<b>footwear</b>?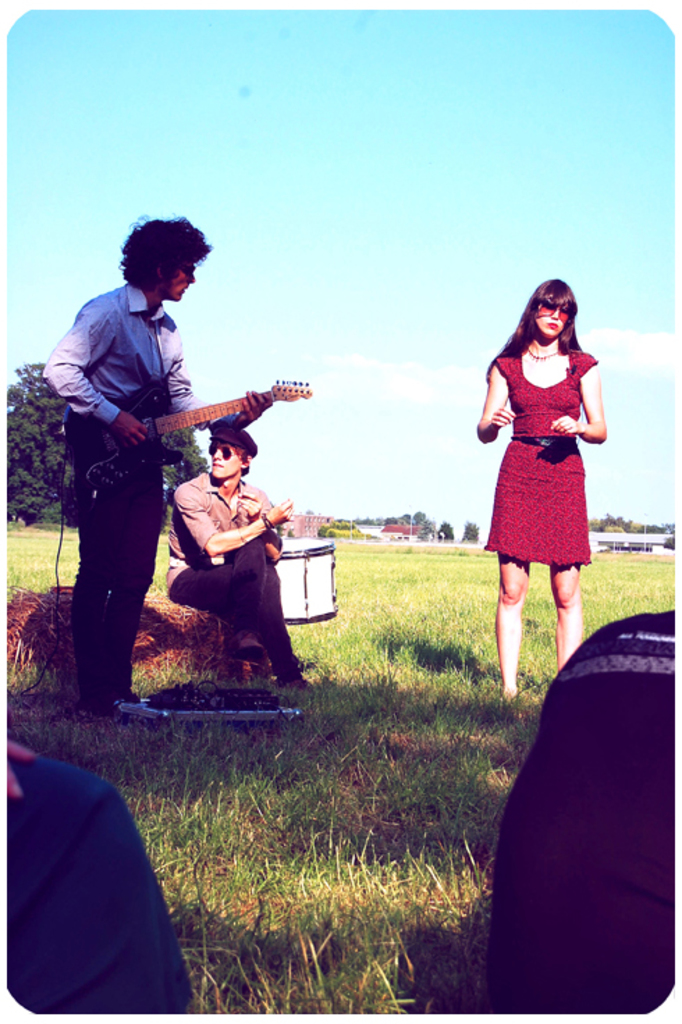
<box>79,676,110,715</box>
